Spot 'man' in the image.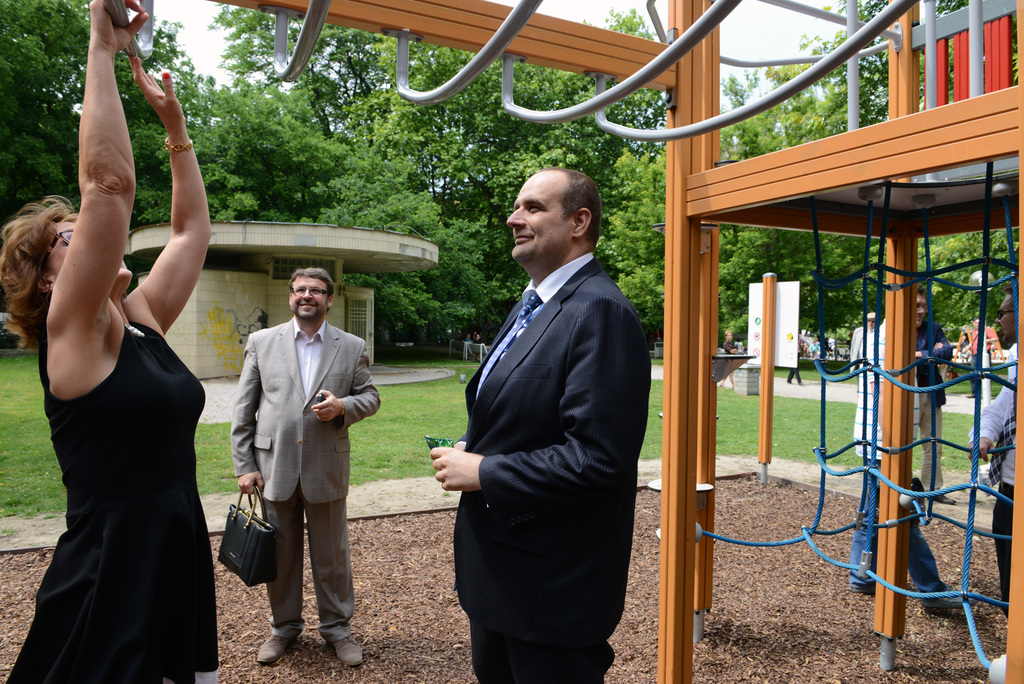
'man' found at [left=970, top=276, right=1014, bottom=619].
